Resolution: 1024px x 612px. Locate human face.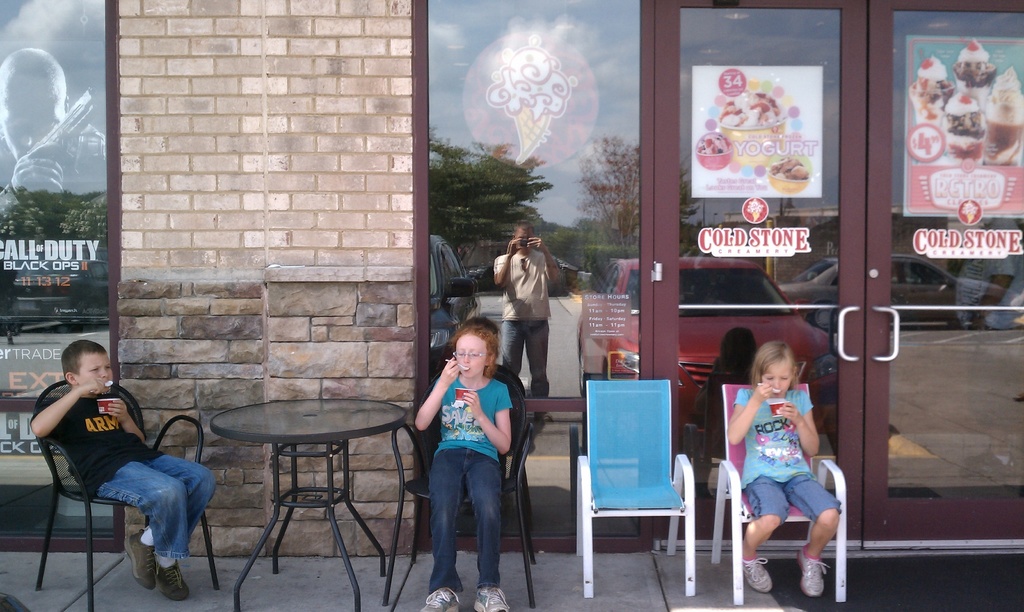
locate(454, 334, 488, 378).
